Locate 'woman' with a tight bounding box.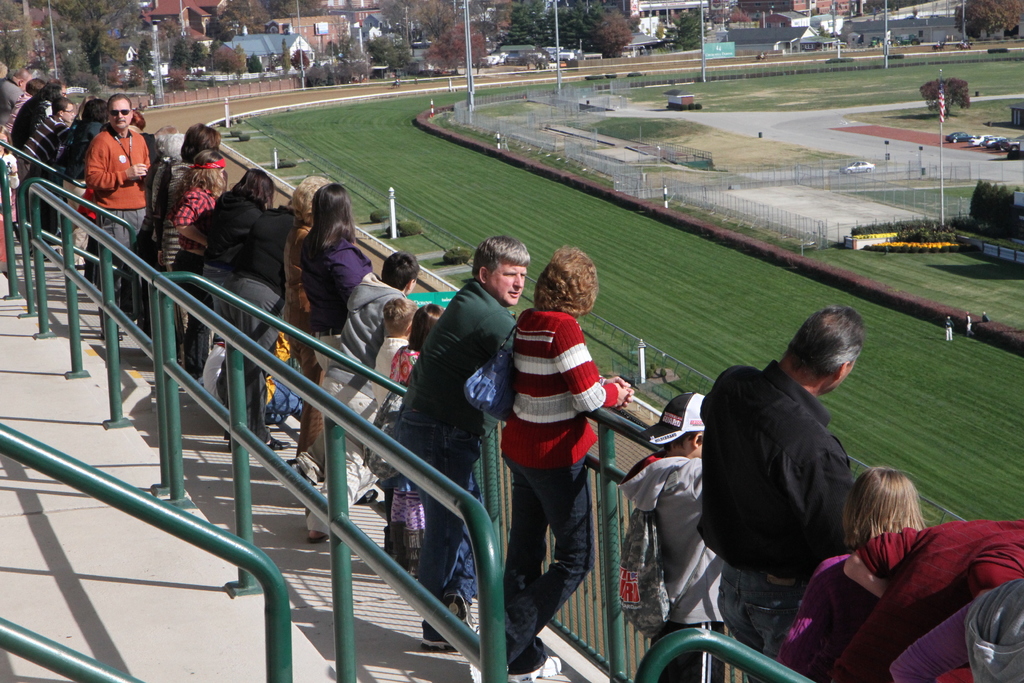
bbox=(276, 158, 324, 450).
